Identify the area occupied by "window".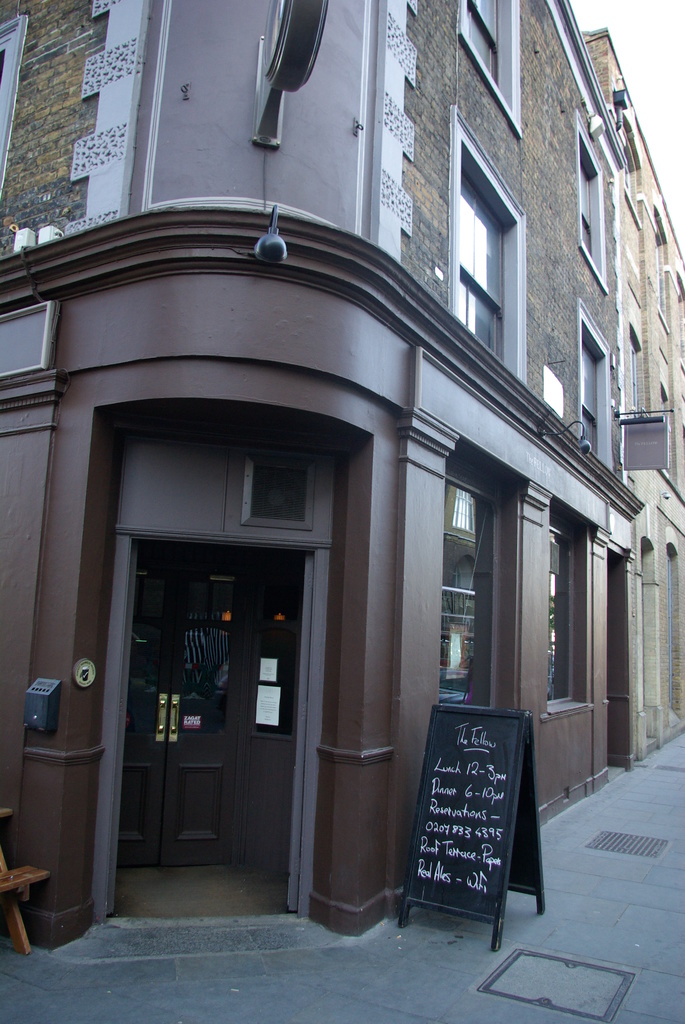
Area: [548, 529, 576, 707].
